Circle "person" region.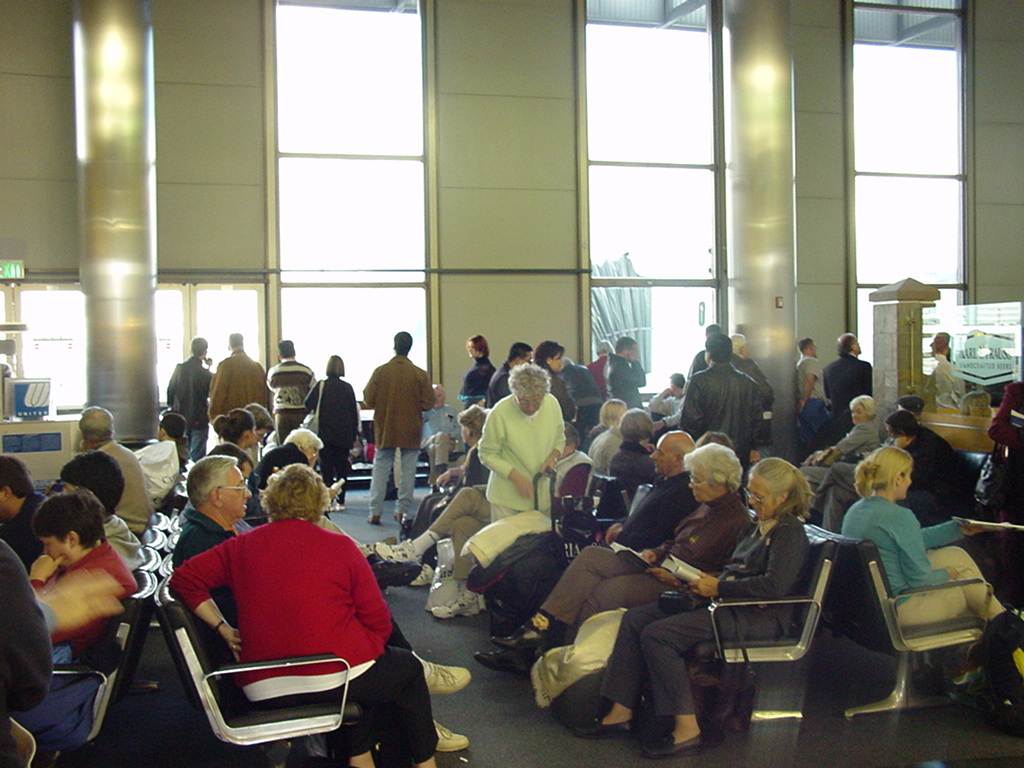
Region: crop(796, 336, 821, 450).
